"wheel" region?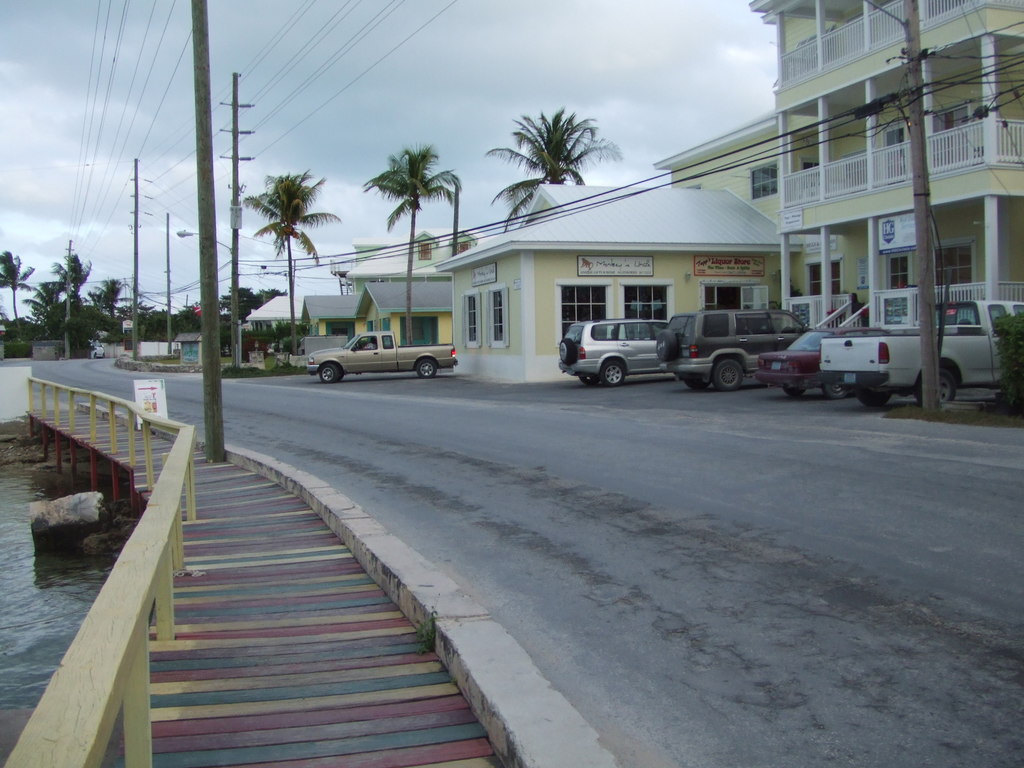
BBox(920, 376, 959, 406)
